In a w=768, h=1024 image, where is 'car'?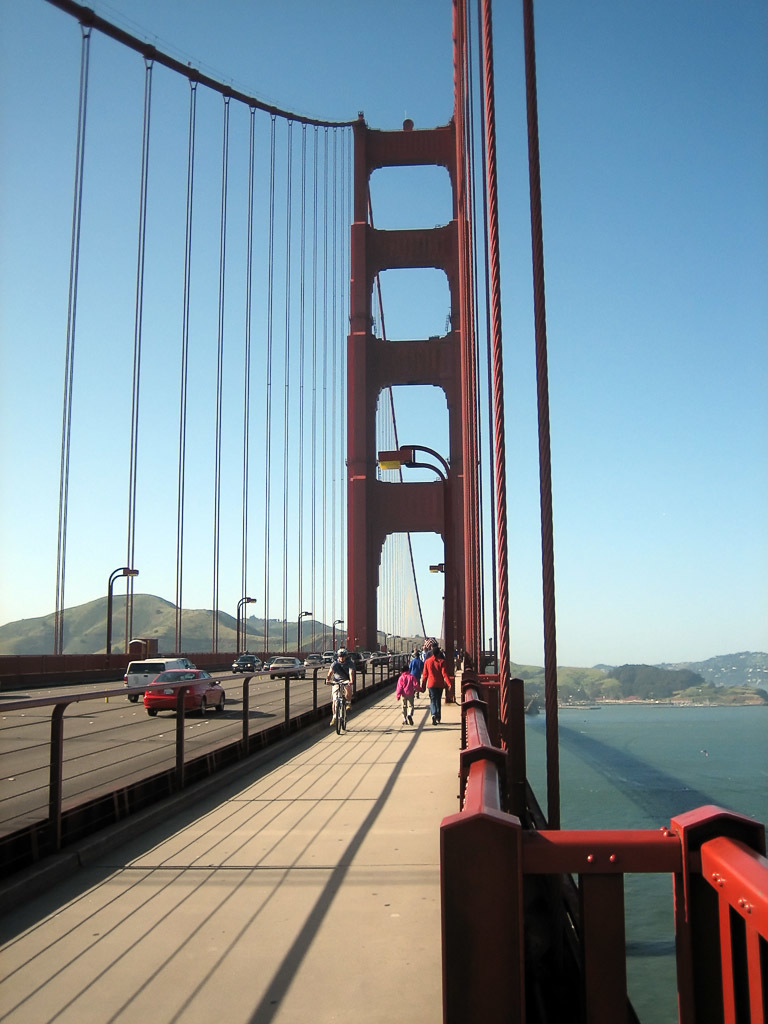
left=302, top=648, right=319, bottom=667.
